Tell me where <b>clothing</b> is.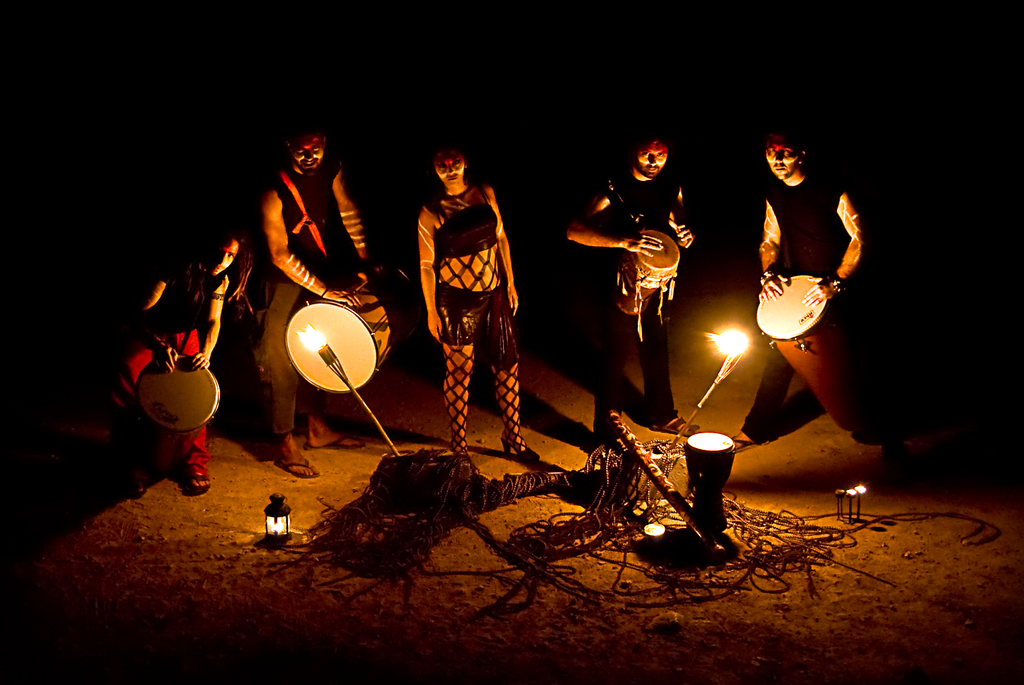
<b>clothing</b> is at {"left": 426, "top": 175, "right": 510, "bottom": 365}.
